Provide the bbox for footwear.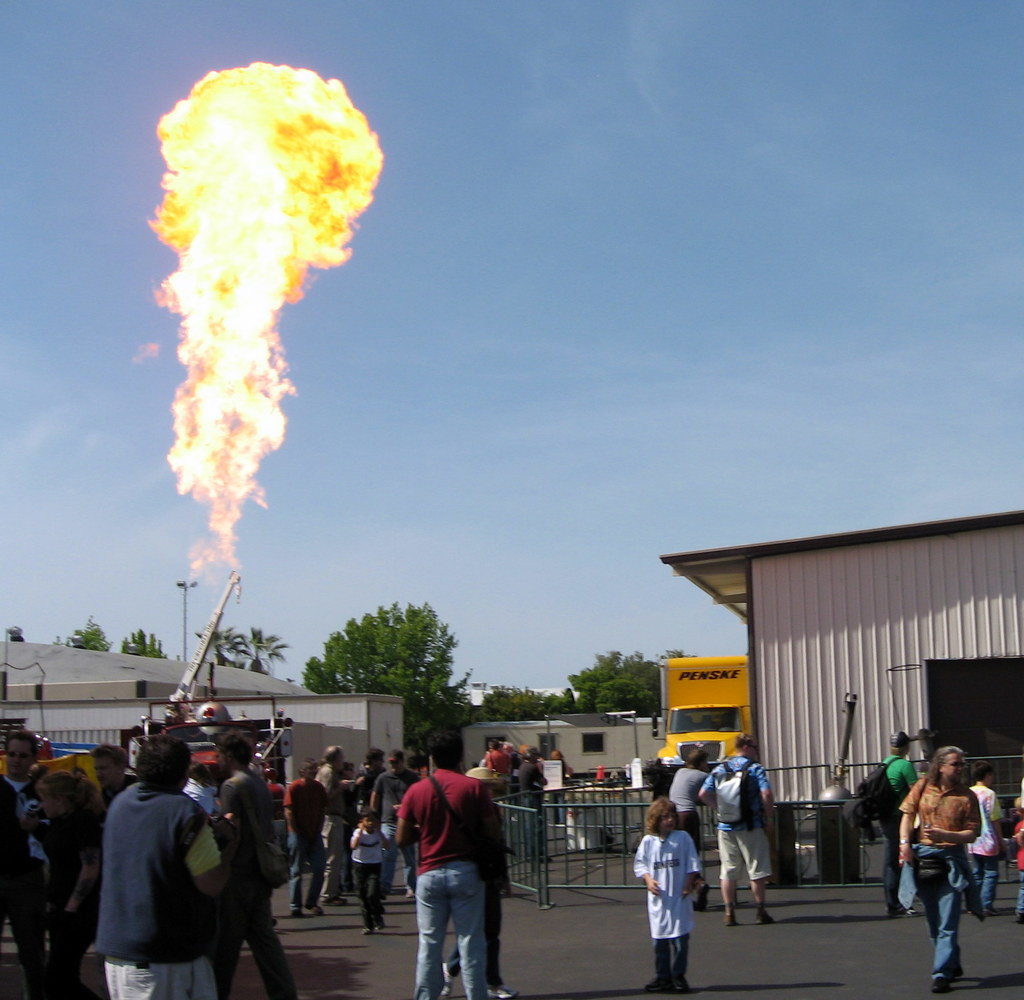
Rect(488, 985, 519, 999).
